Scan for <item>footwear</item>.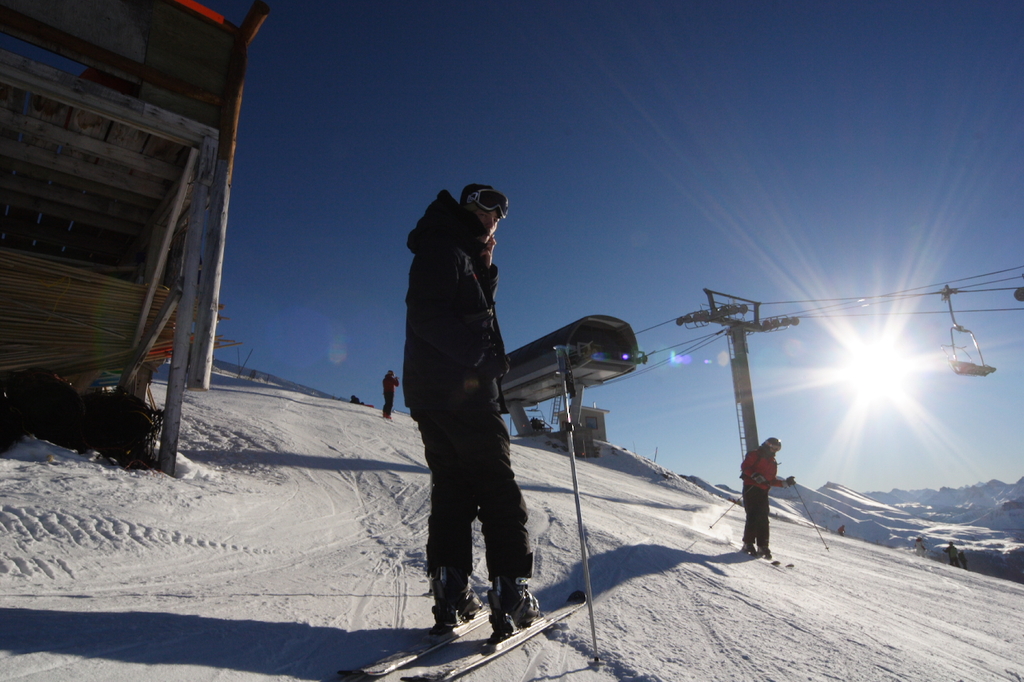
Scan result: {"x1": 481, "y1": 552, "x2": 540, "y2": 638}.
